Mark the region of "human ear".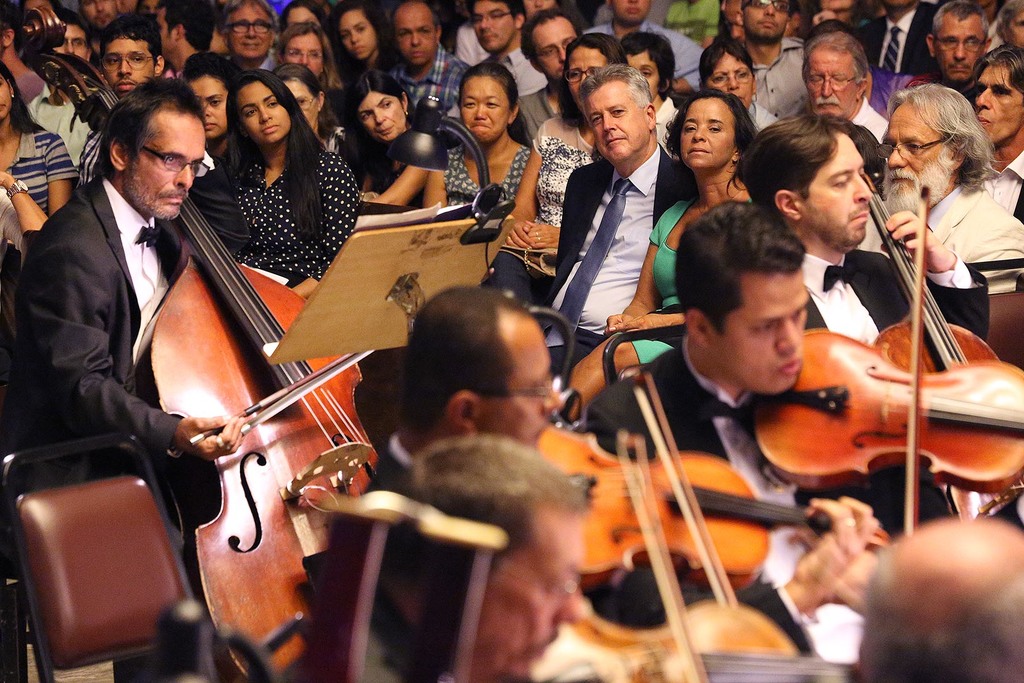
Region: [925,37,937,59].
